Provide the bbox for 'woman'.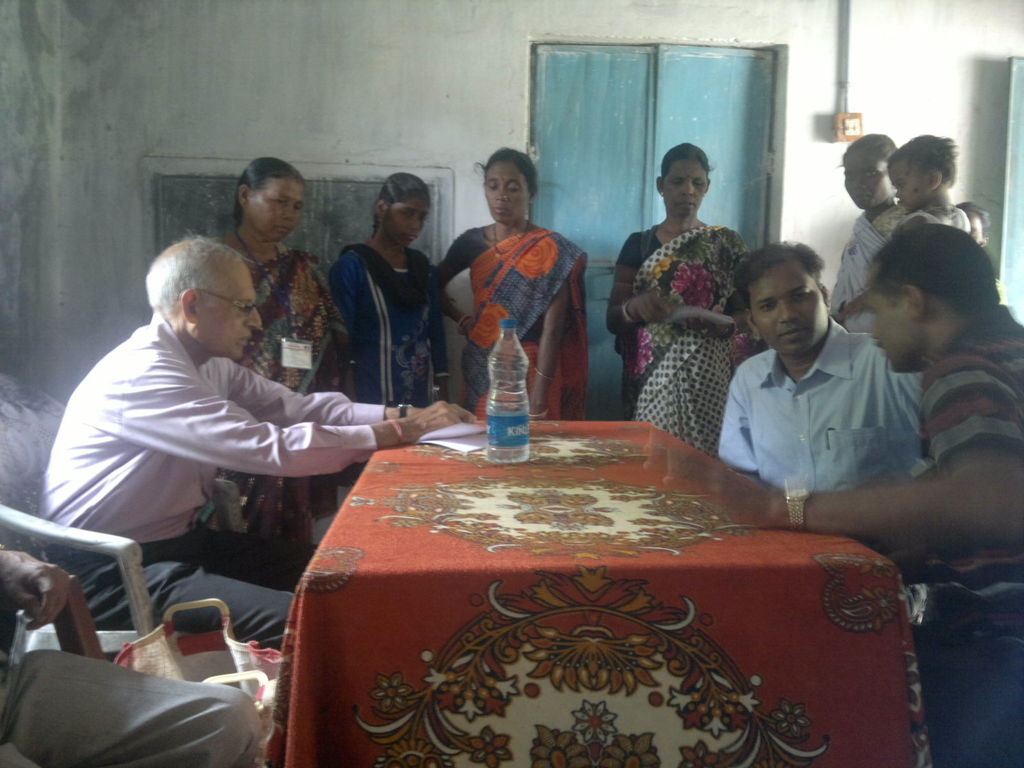
623/140/756/420.
